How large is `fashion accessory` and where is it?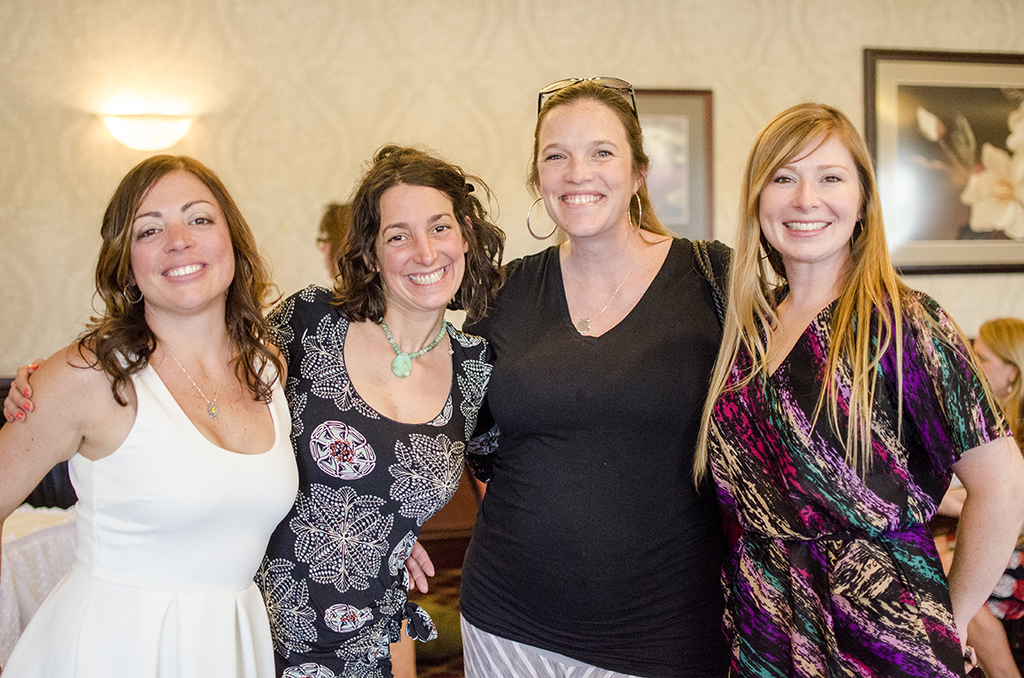
Bounding box: box(629, 188, 641, 233).
